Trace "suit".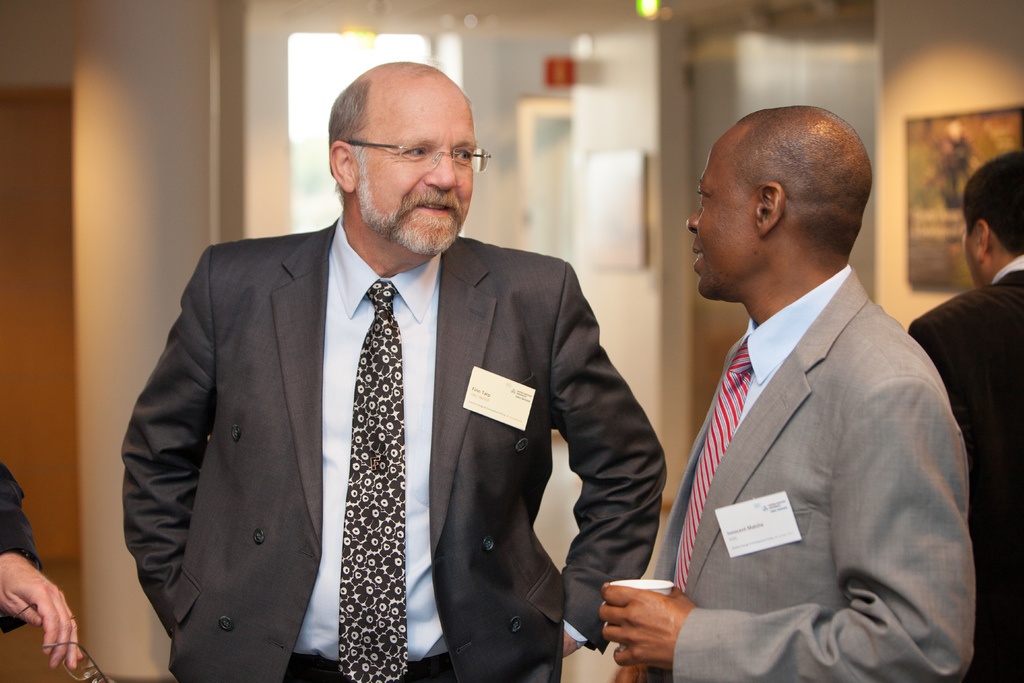
Traced to 905/256/1023/682.
